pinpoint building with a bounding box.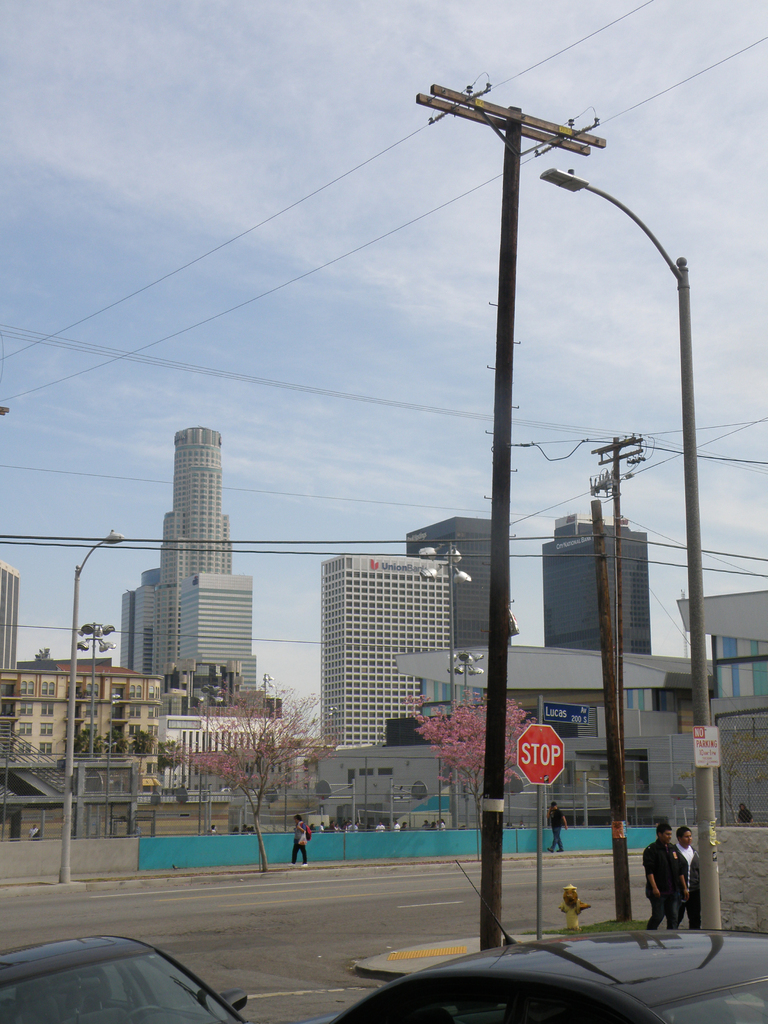
x1=0, y1=561, x2=20, y2=666.
